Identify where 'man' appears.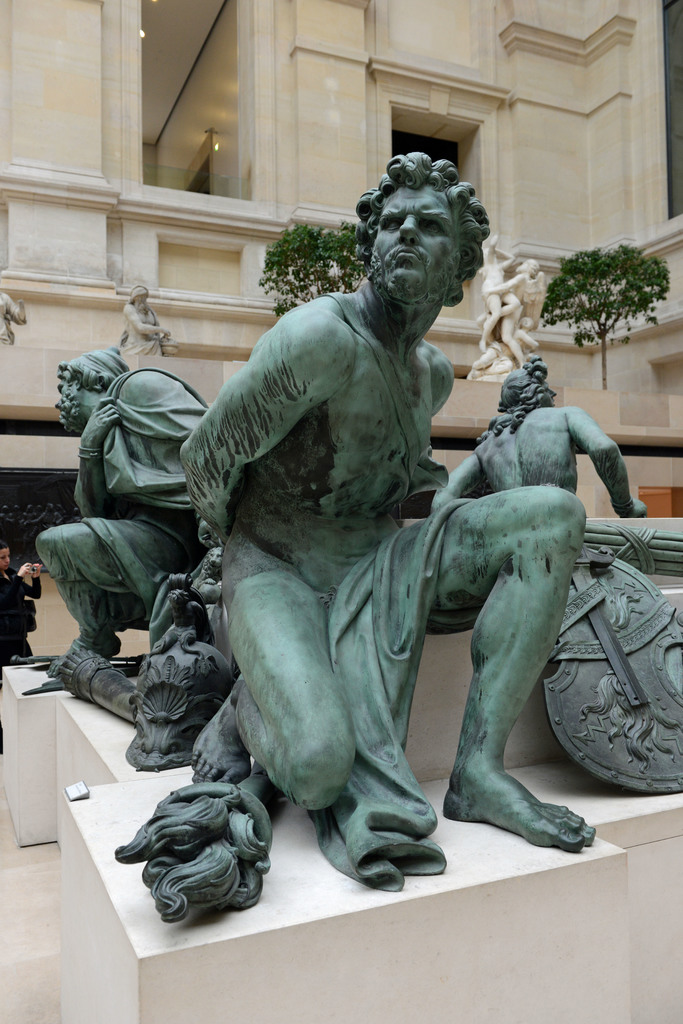
Appears at (428,351,647,521).
